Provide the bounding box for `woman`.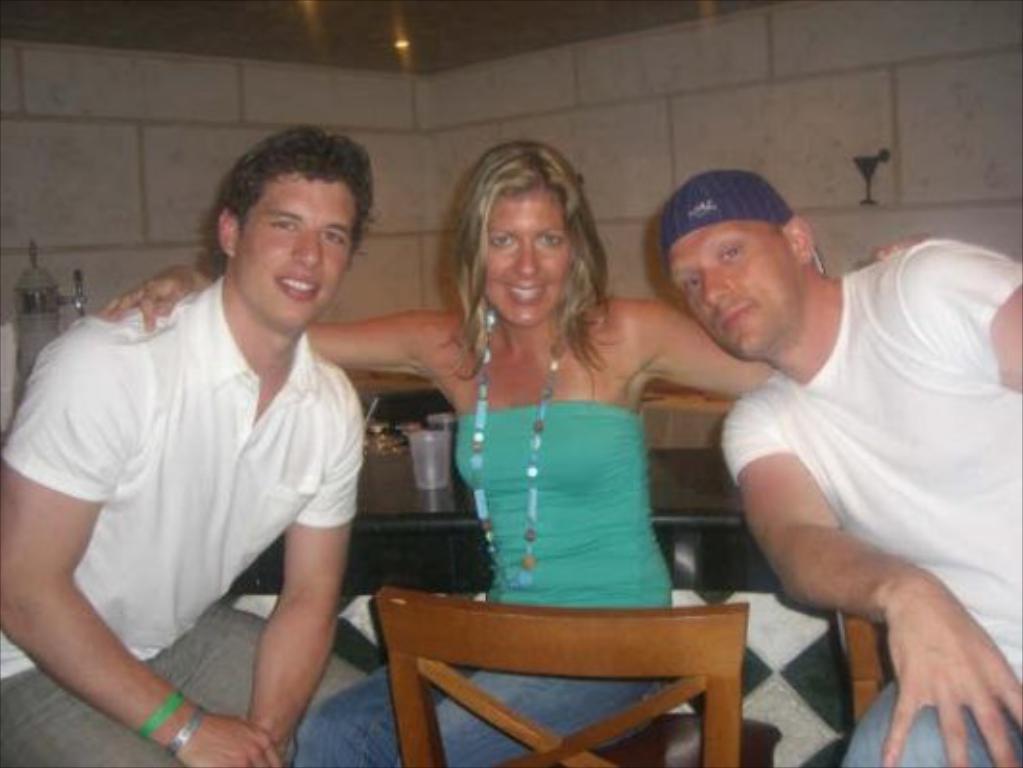
<region>98, 136, 910, 766</region>.
